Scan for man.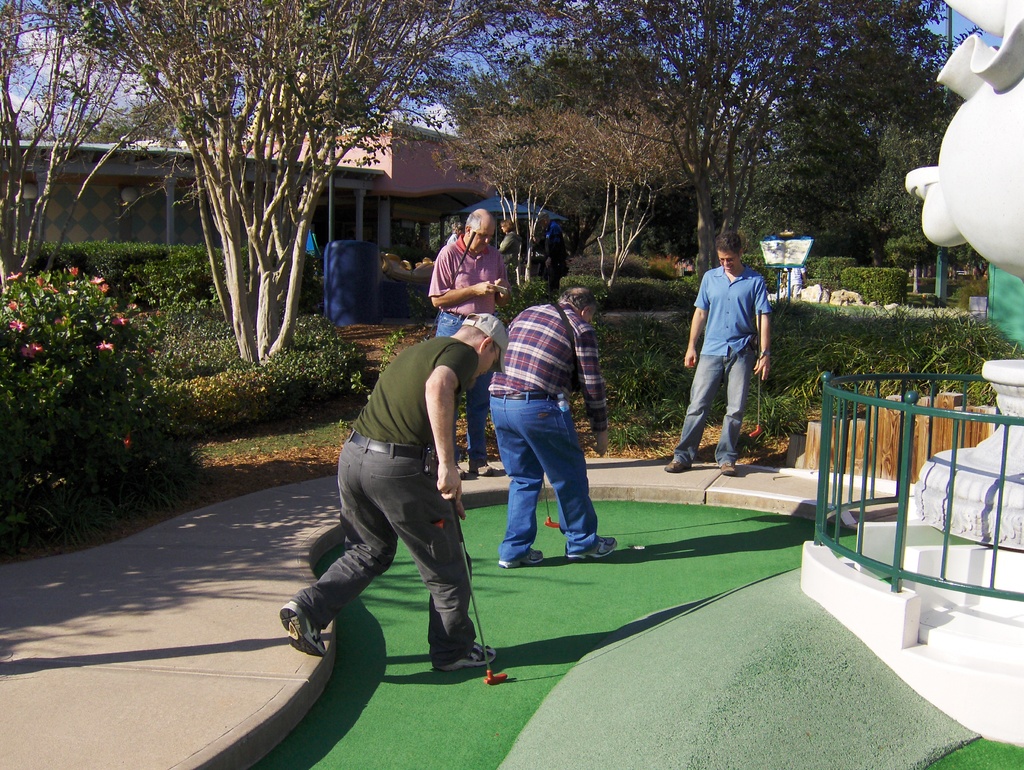
Scan result: 424/207/515/481.
